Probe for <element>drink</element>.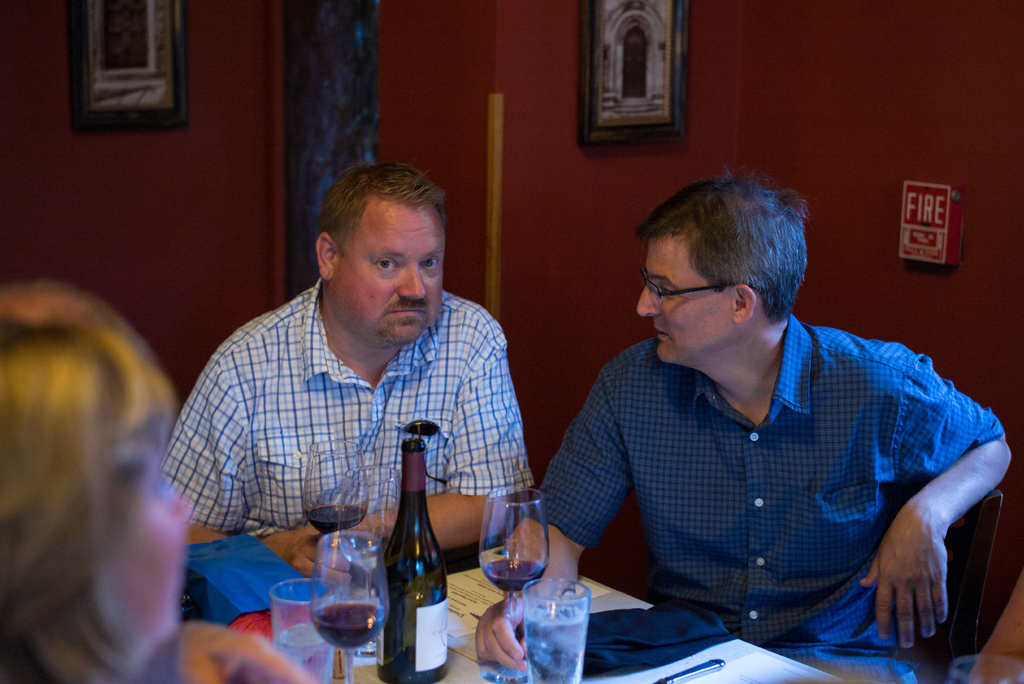
Probe result: <box>272,624,335,683</box>.
